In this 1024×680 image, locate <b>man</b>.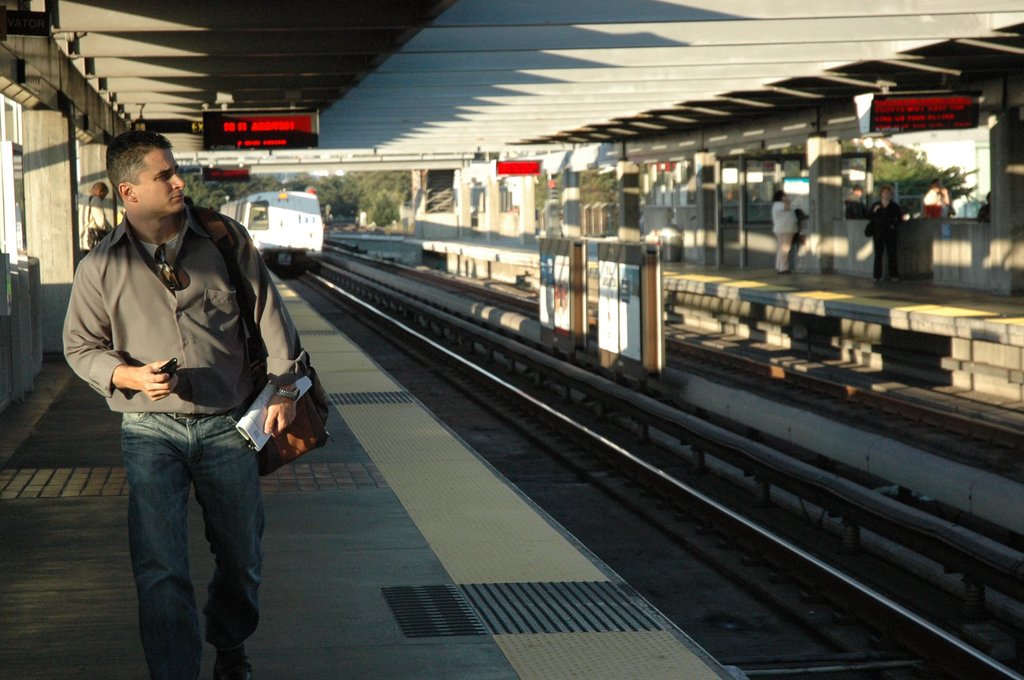
Bounding box: detection(60, 138, 306, 679).
